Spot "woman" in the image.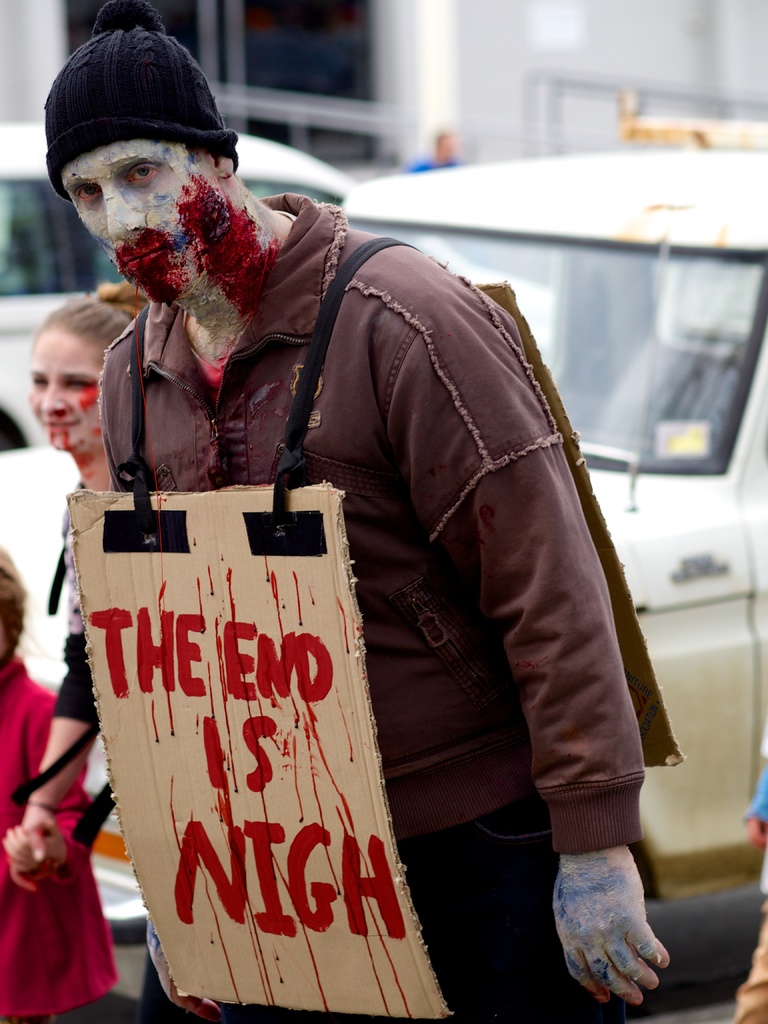
"woman" found at bbox=[6, 275, 168, 1014].
